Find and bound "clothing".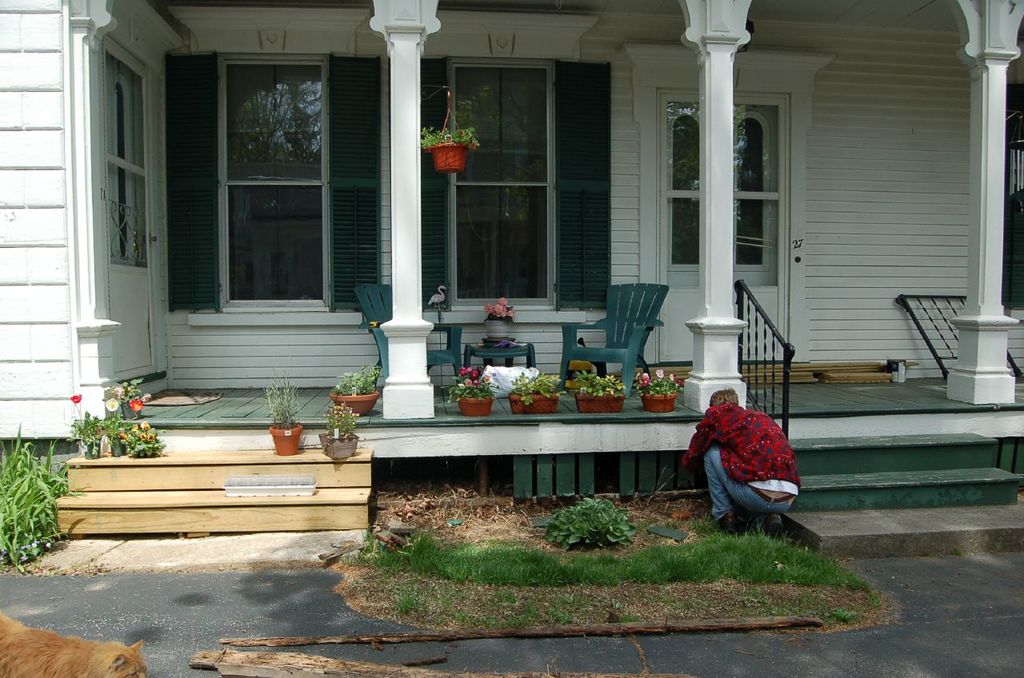
Bound: BBox(711, 397, 808, 529).
